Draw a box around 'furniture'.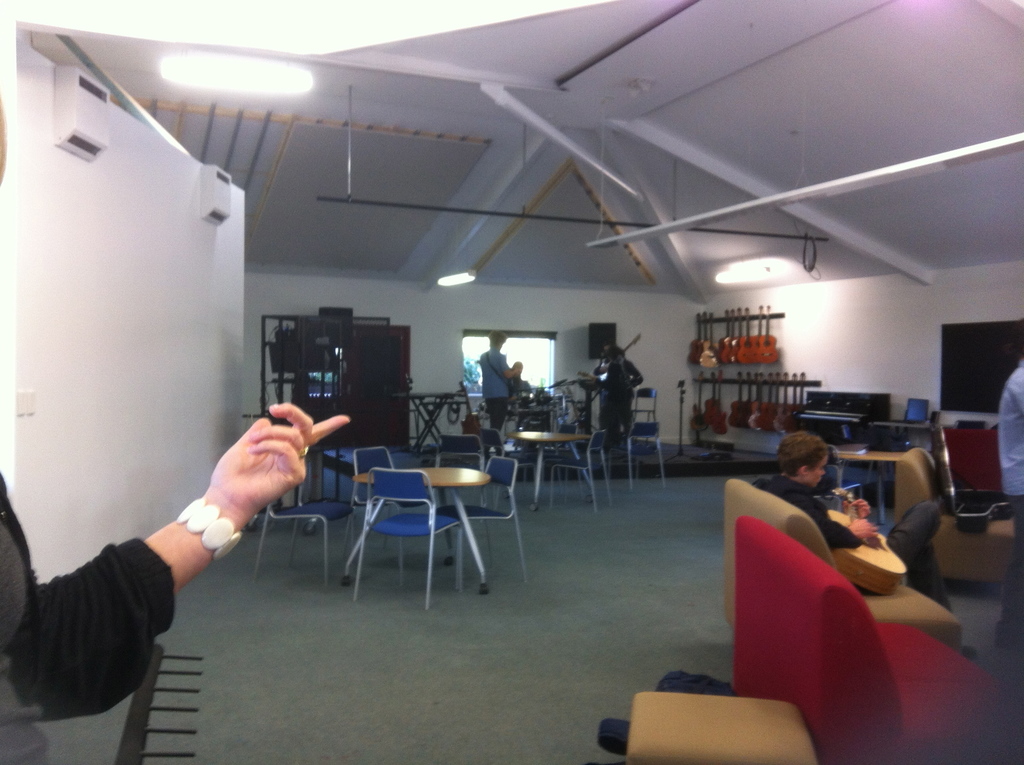
BBox(732, 515, 1023, 764).
